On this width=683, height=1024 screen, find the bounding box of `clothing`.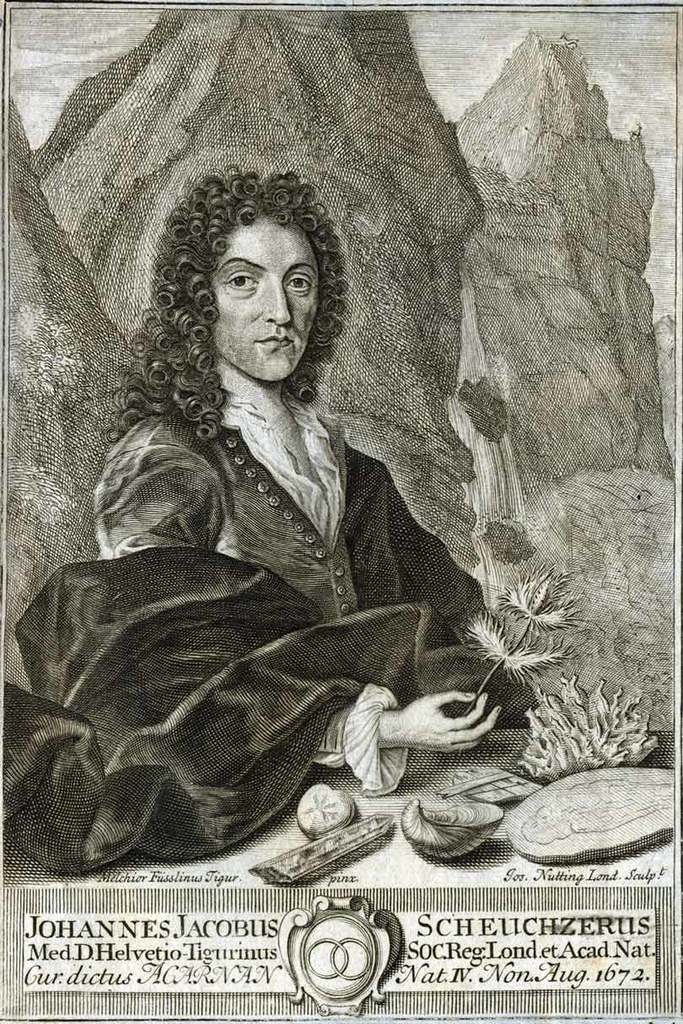
Bounding box: locate(1, 405, 540, 866).
